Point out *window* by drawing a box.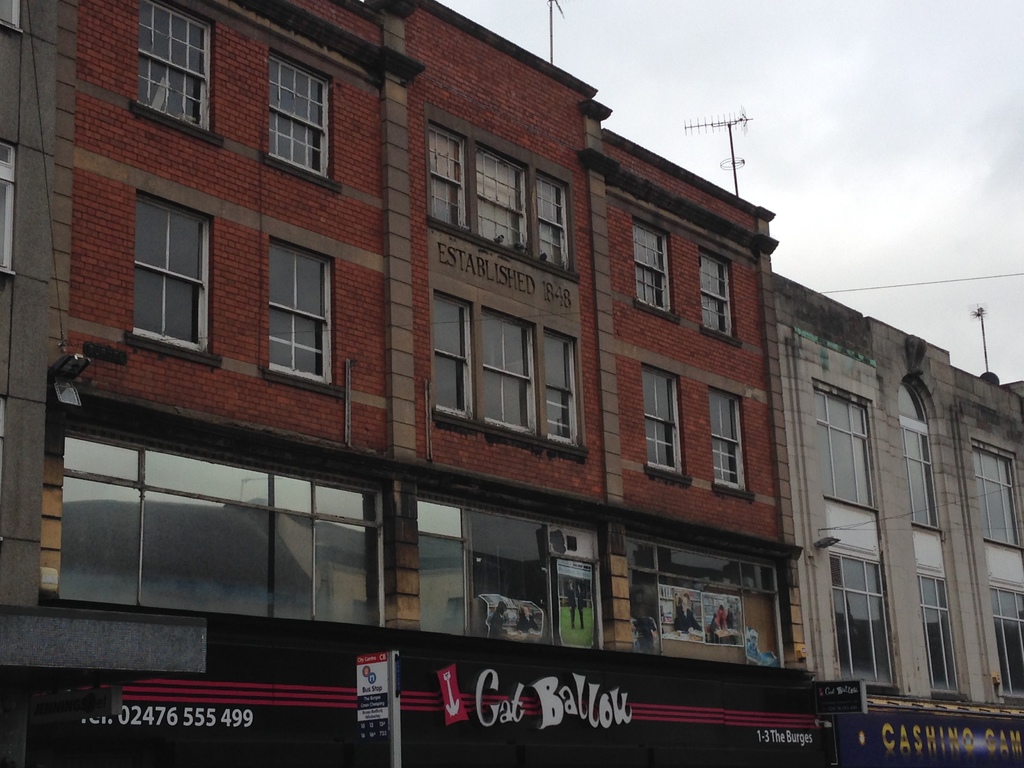
left=266, top=234, right=344, bottom=399.
